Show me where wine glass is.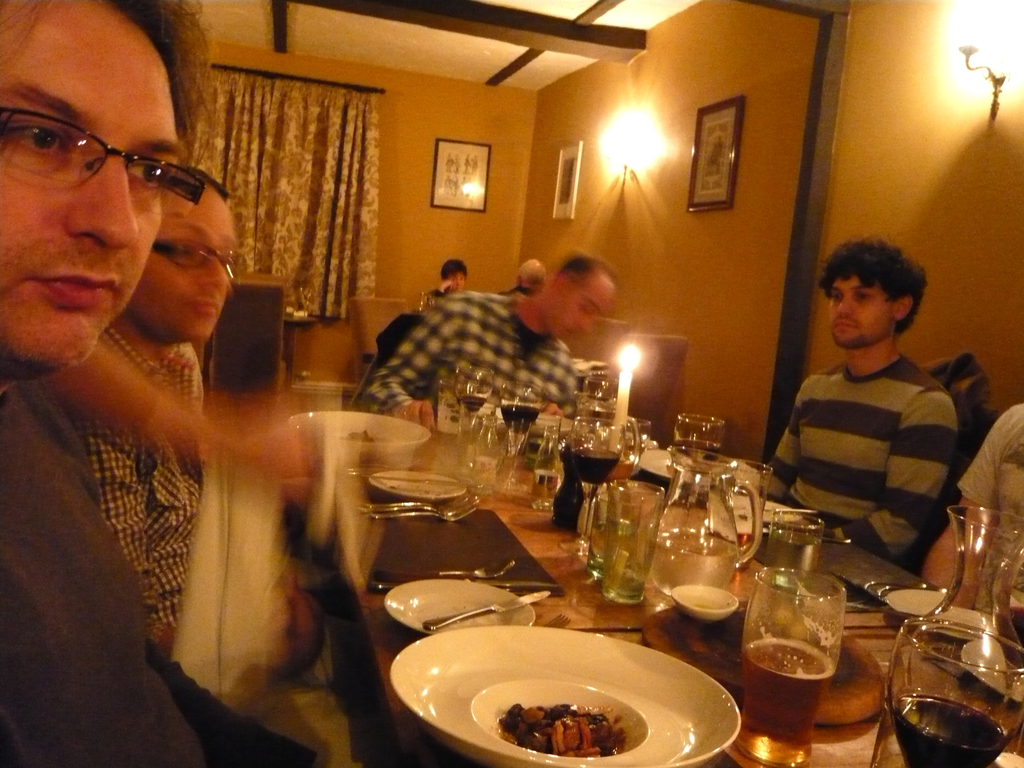
wine glass is at bbox=[498, 380, 540, 445].
